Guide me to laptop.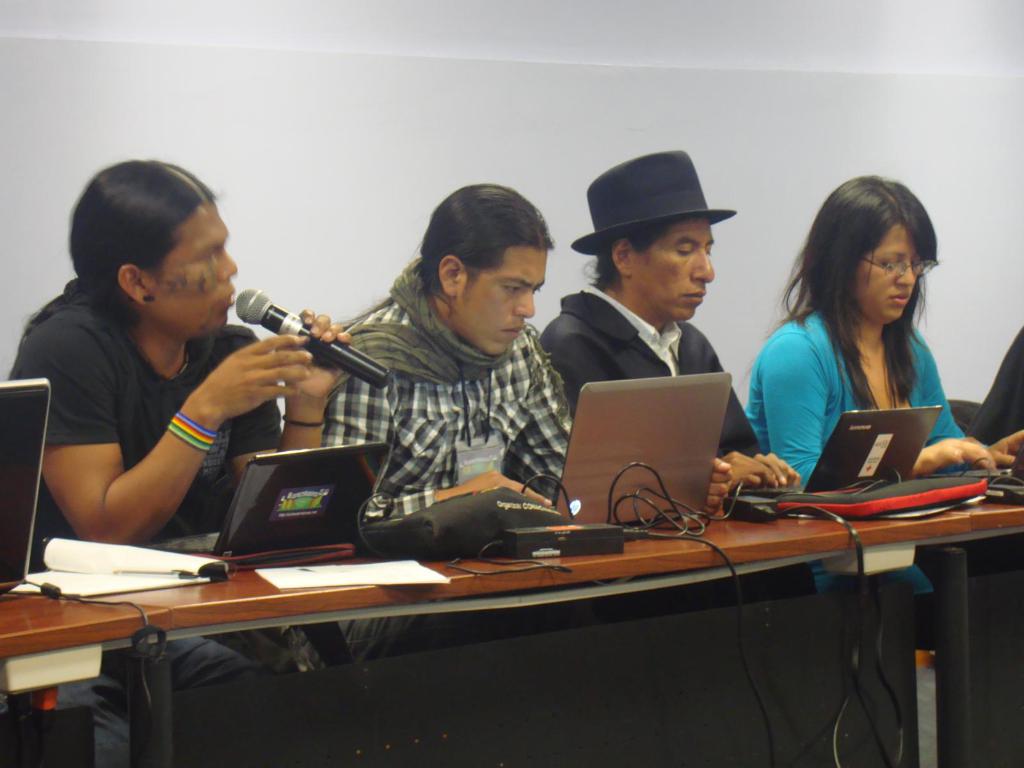
Guidance: bbox(550, 367, 732, 534).
